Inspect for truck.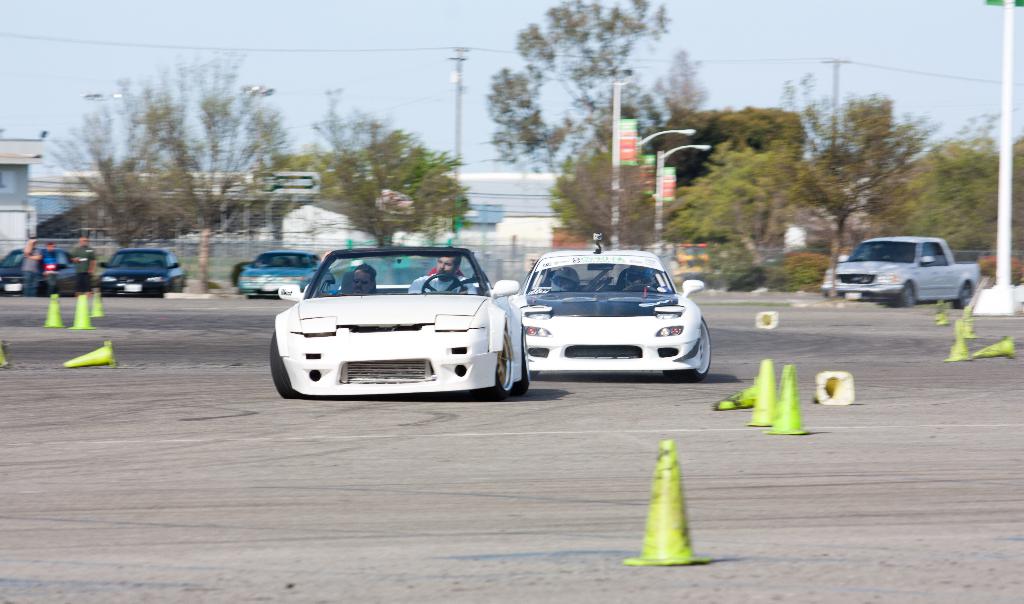
Inspection: region(834, 232, 993, 311).
